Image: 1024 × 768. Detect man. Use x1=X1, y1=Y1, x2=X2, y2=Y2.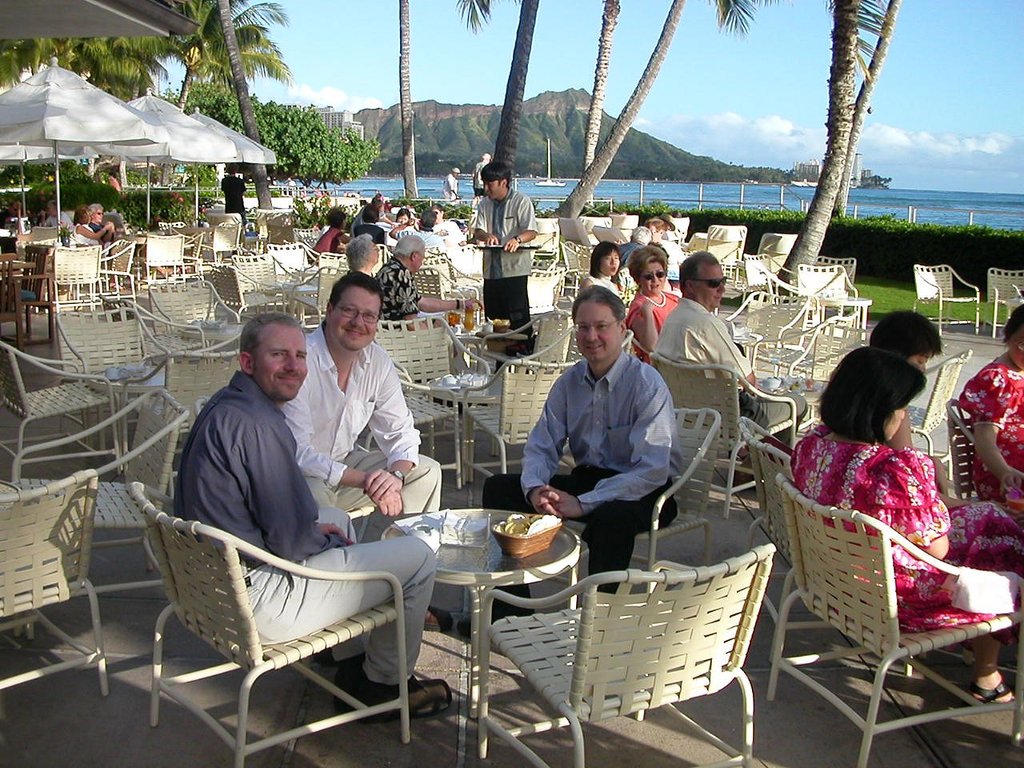
x1=218, y1=166, x2=251, y2=244.
